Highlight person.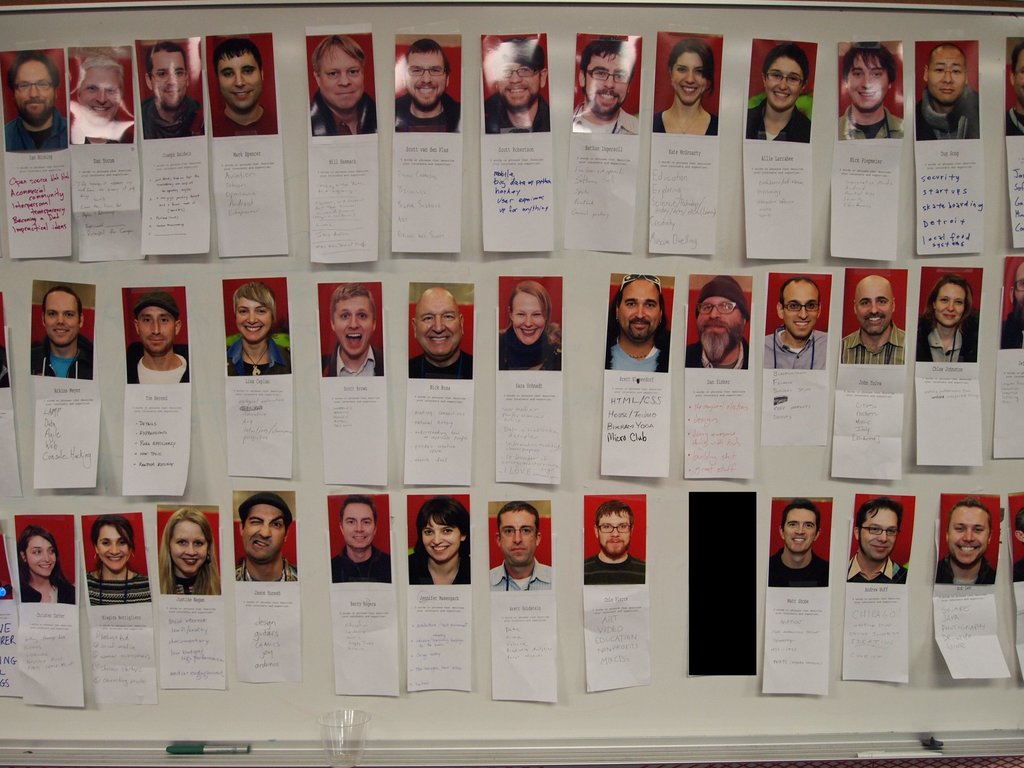
Highlighted region: bbox=(923, 273, 981, 369).
